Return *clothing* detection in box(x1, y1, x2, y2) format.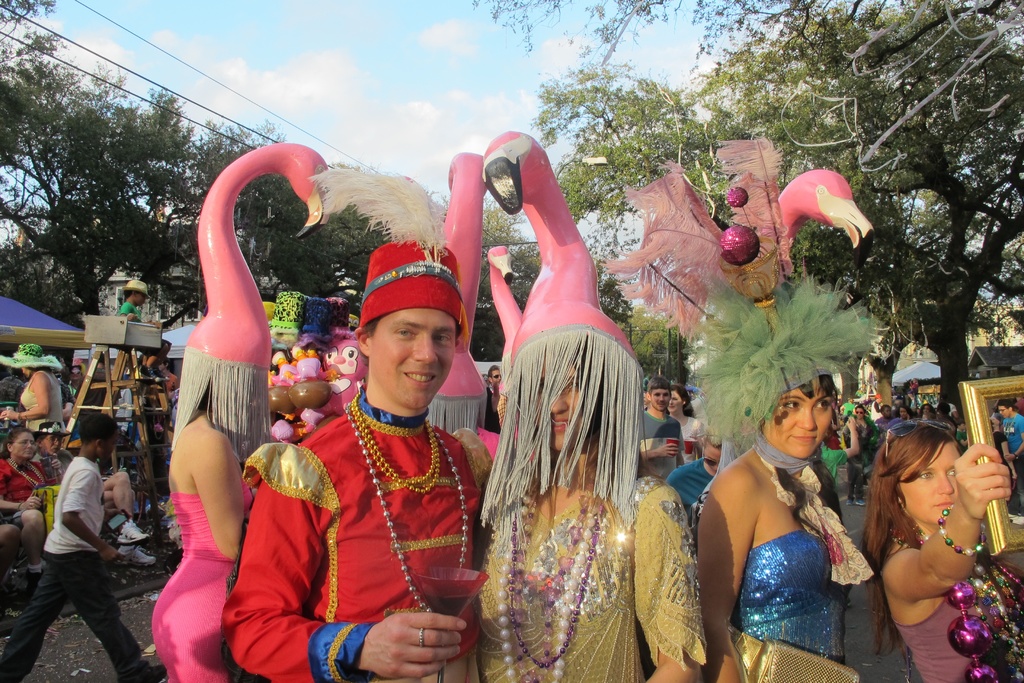
box(633, 409, 678, 477).
